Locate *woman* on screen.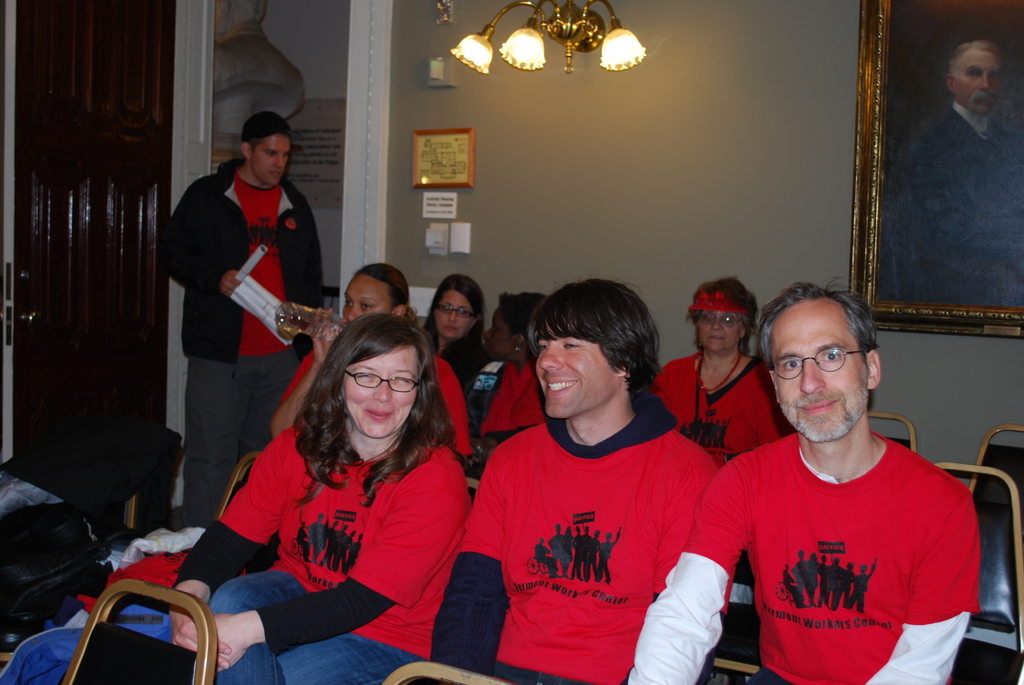
On screen at 417/272/481/397.
